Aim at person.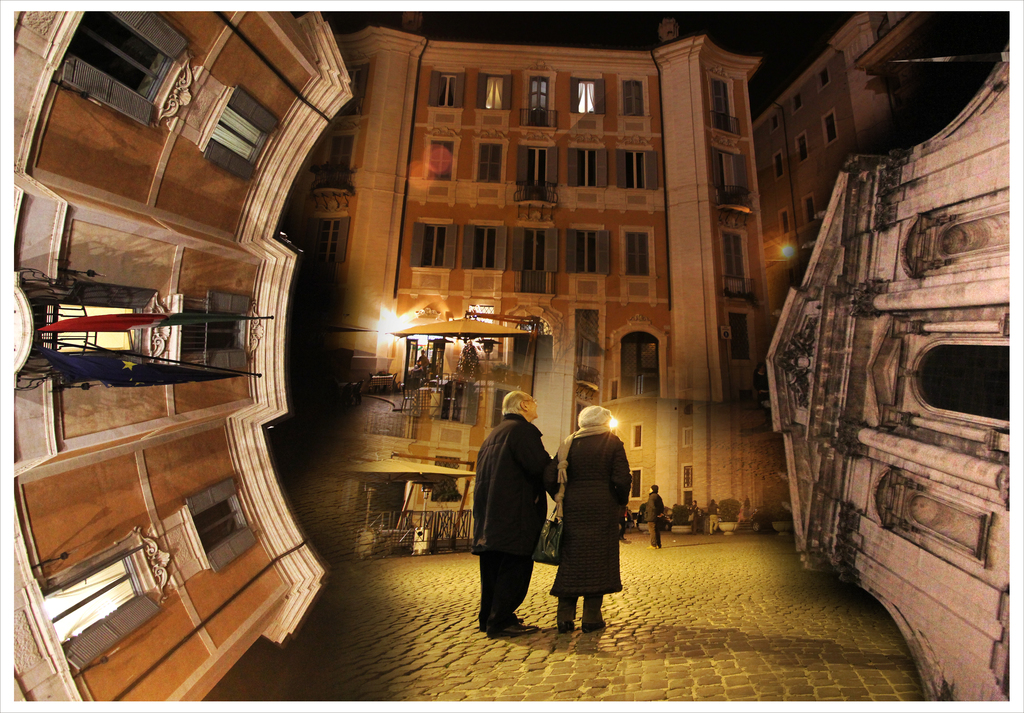
Aimed at pyautogui.locateOnScreen(707, 500, 719, 530).
